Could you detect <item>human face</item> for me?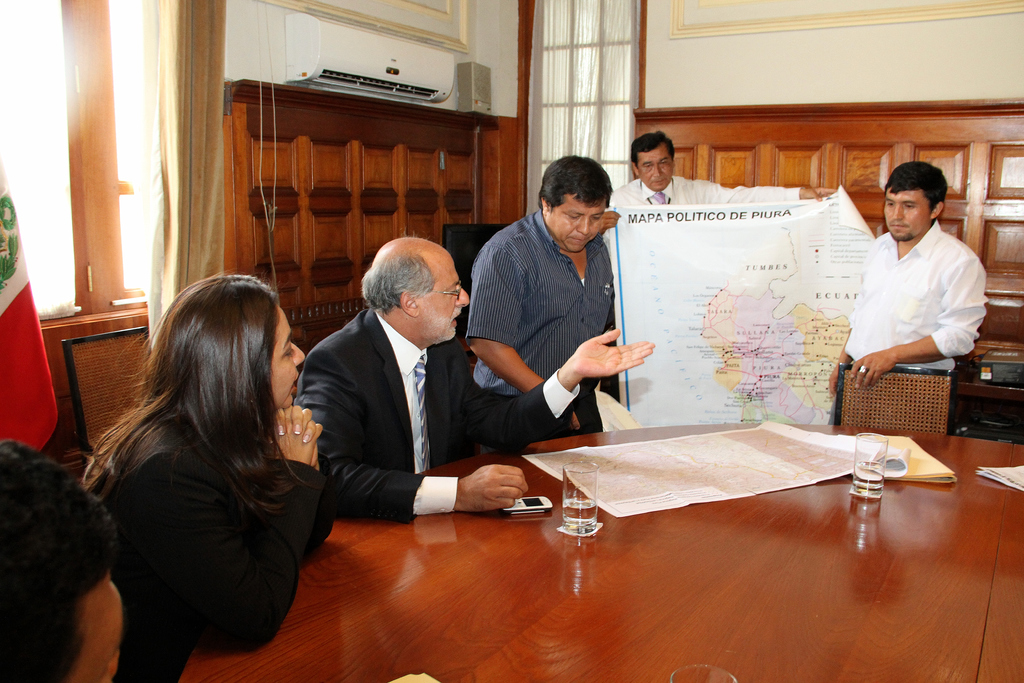
Detection result: crop(541, 195, 600, 251).
